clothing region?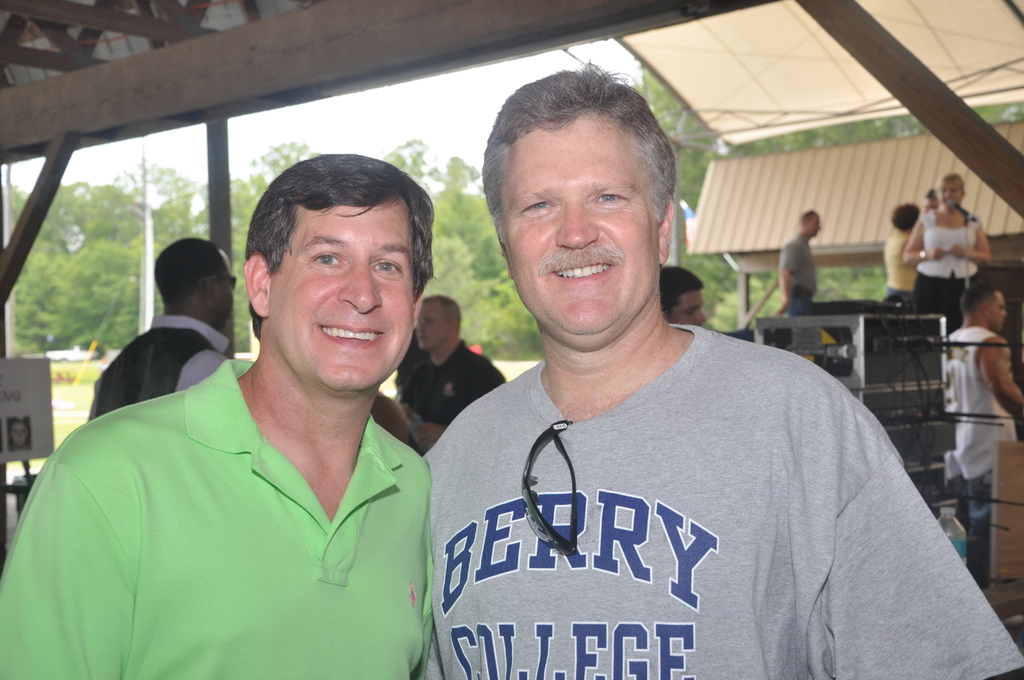
<region>880, 231, 922, 311</region>
